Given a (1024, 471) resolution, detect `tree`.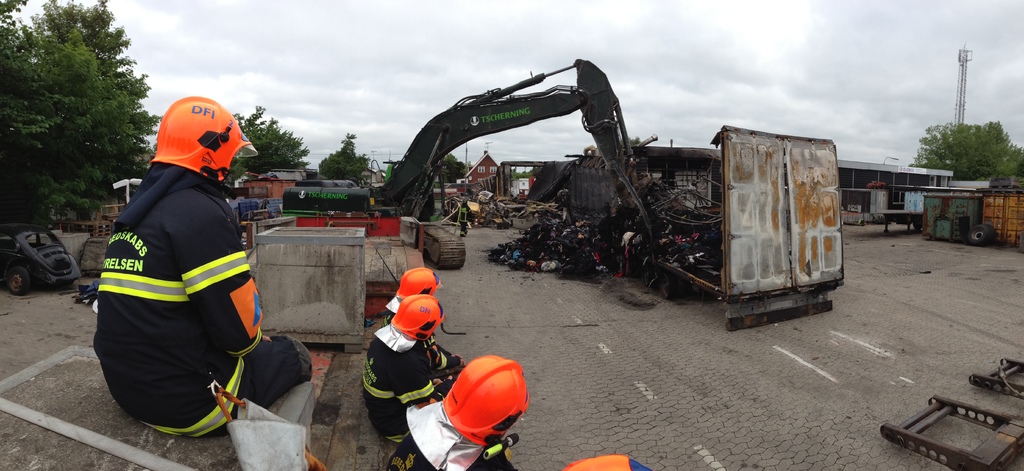
13, 12, 138, 218.
